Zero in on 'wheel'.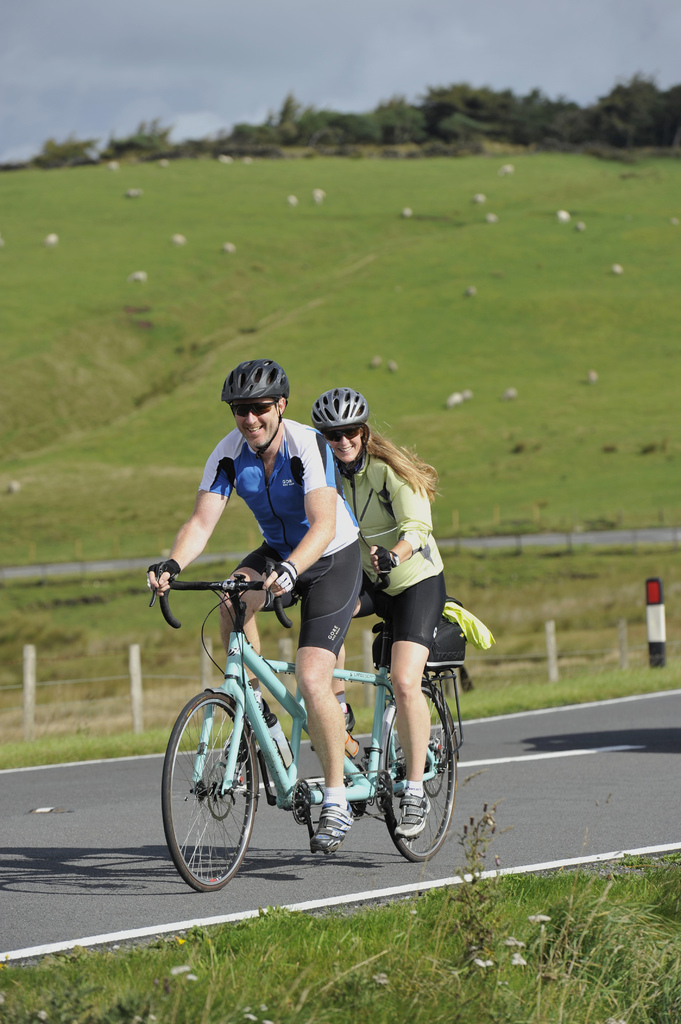
Zeroed in: <region>383, 686, 455, 866</region>.
